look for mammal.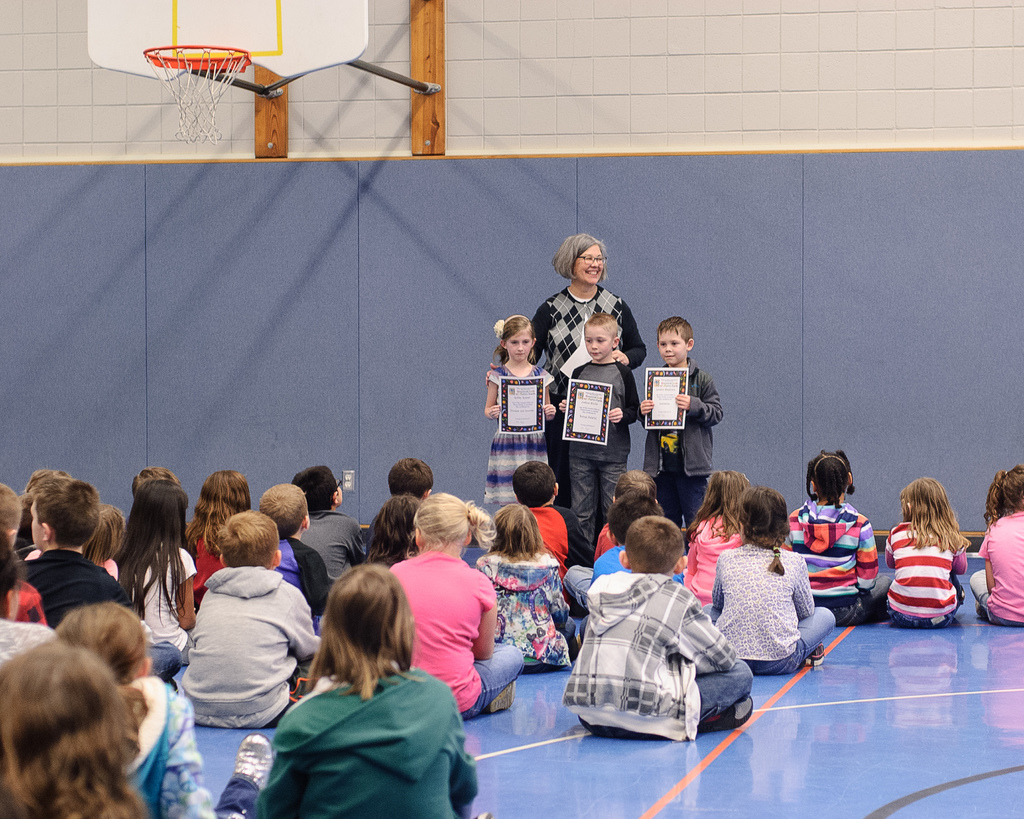
Found: 679,470,754,602.
